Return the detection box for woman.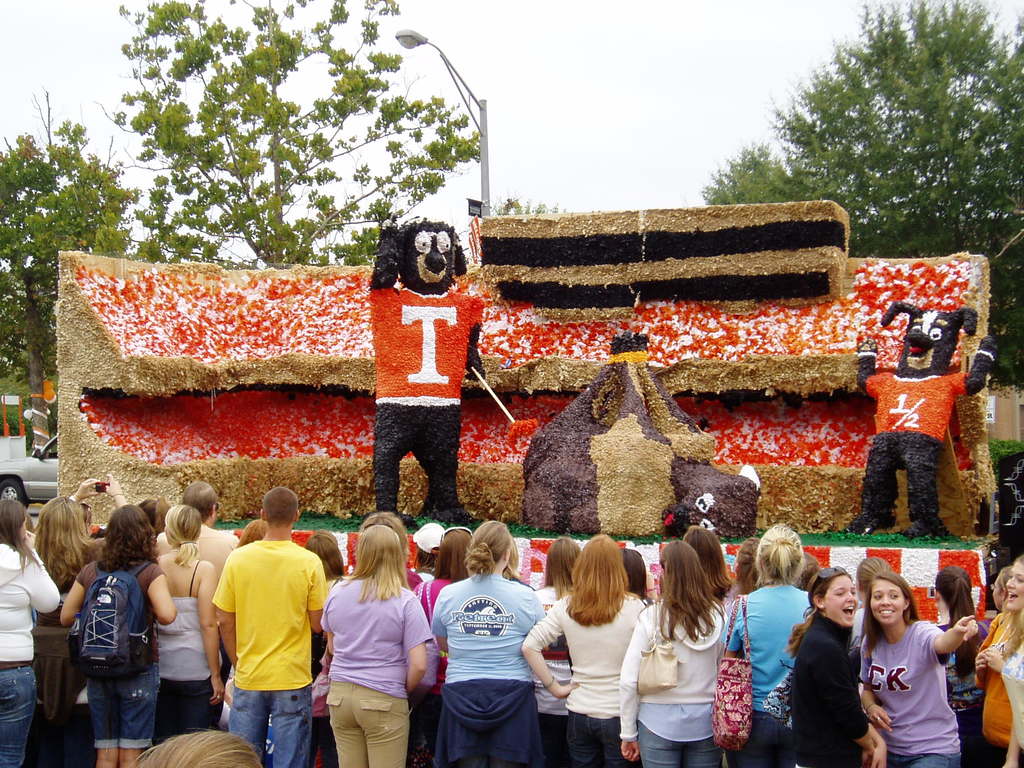
[left=33, top=478, right=105, bottom=767].
